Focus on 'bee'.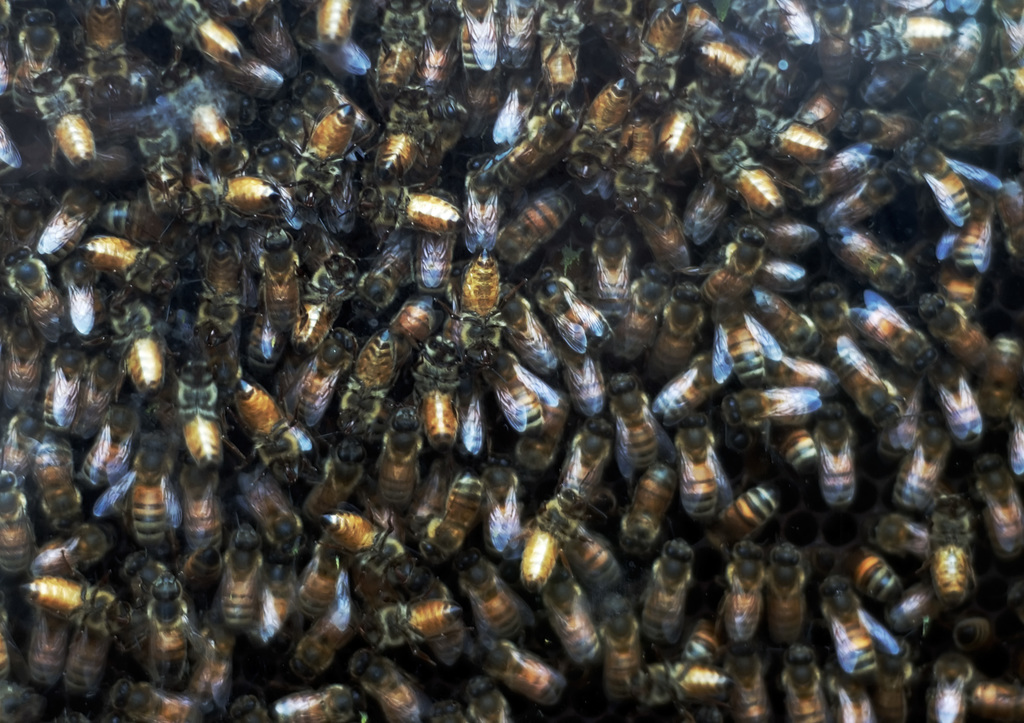
Focused at box=[142, 0, 187, 93].
